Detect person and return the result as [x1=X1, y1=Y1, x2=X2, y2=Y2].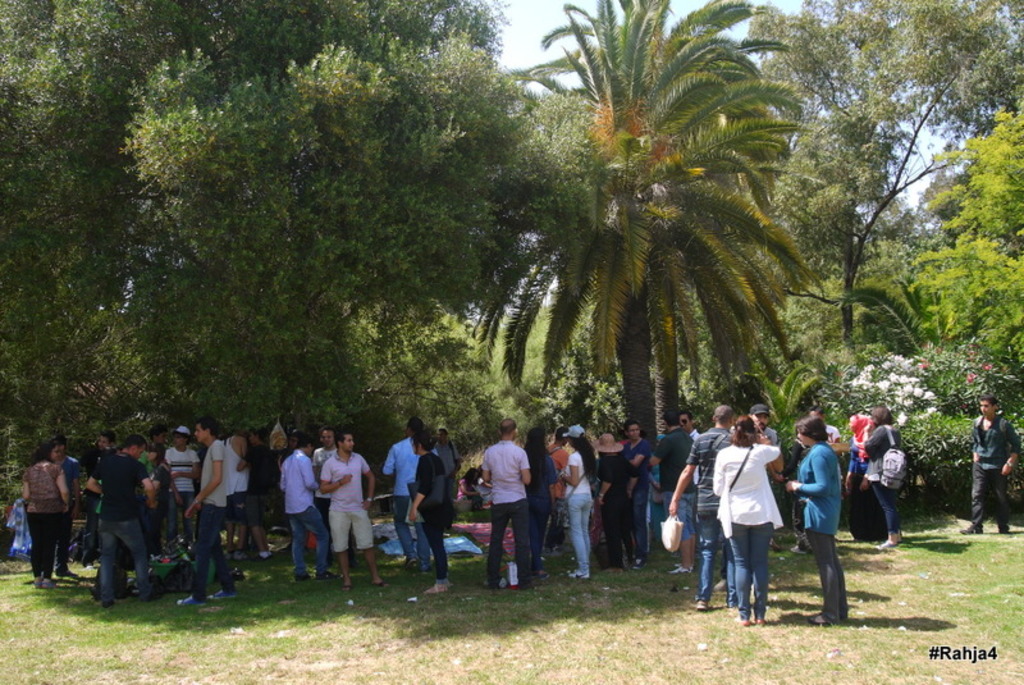
[x1=960, y1=392, x2=1021, y2=540].
